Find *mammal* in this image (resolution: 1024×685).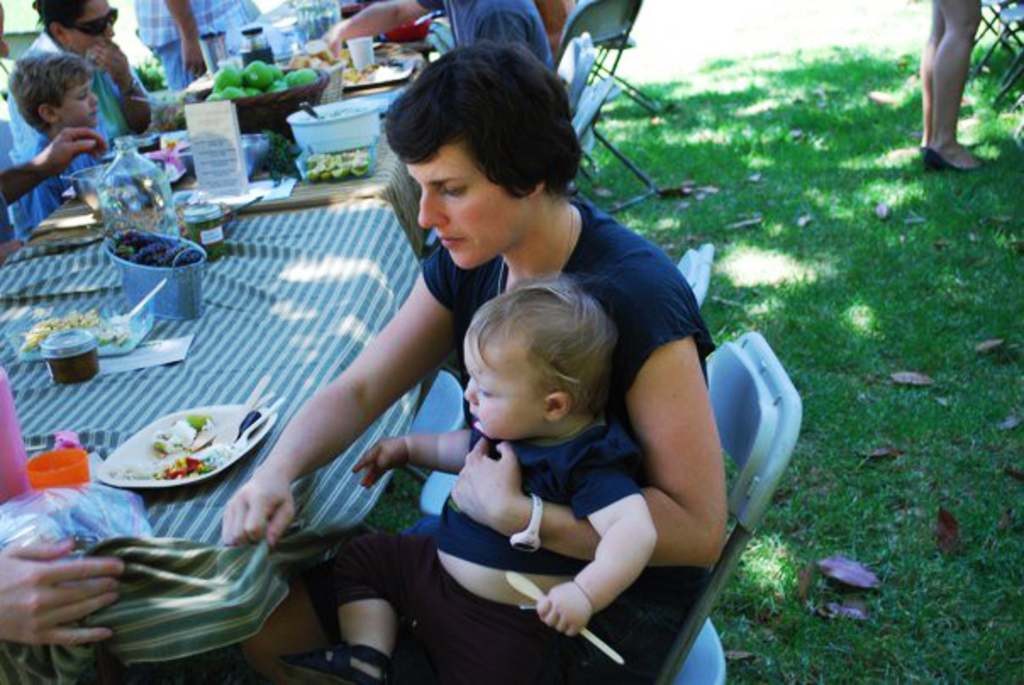
137/0/261/92.
